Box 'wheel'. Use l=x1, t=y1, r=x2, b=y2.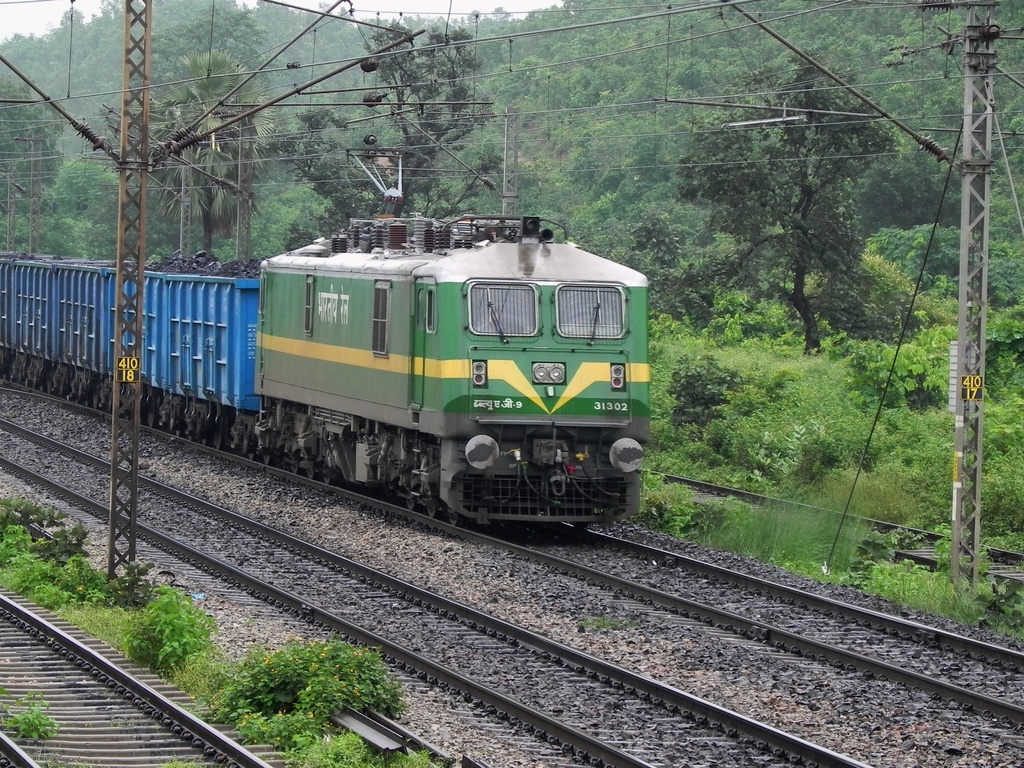
l=187, t=433, r=195, b=442.
